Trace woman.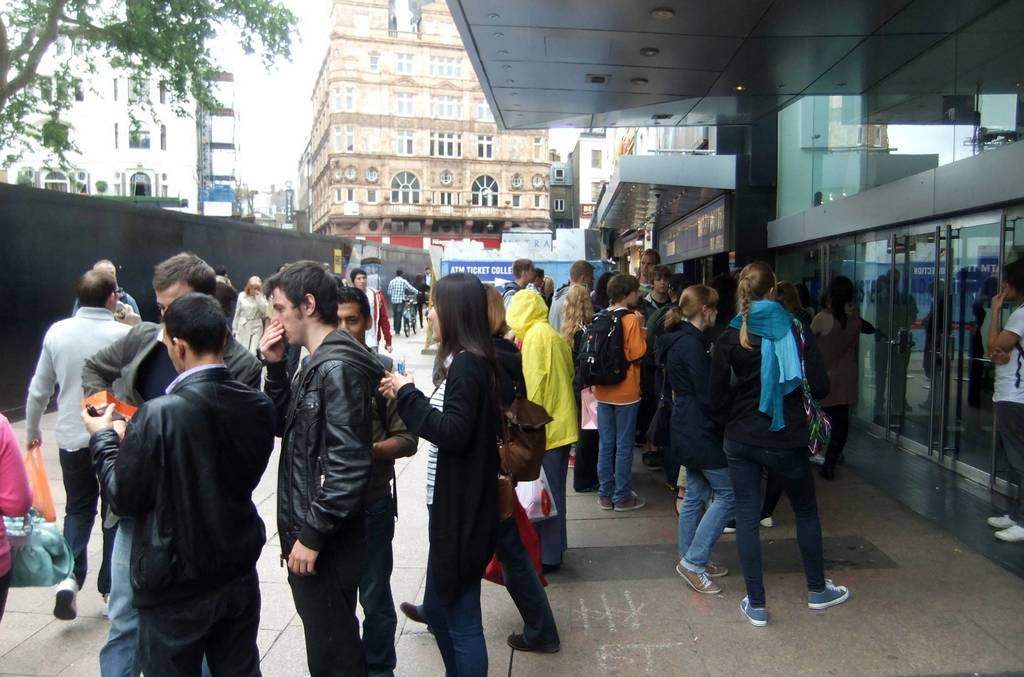
Traced to x1=810, y1=275, x2=877, y2=482.
